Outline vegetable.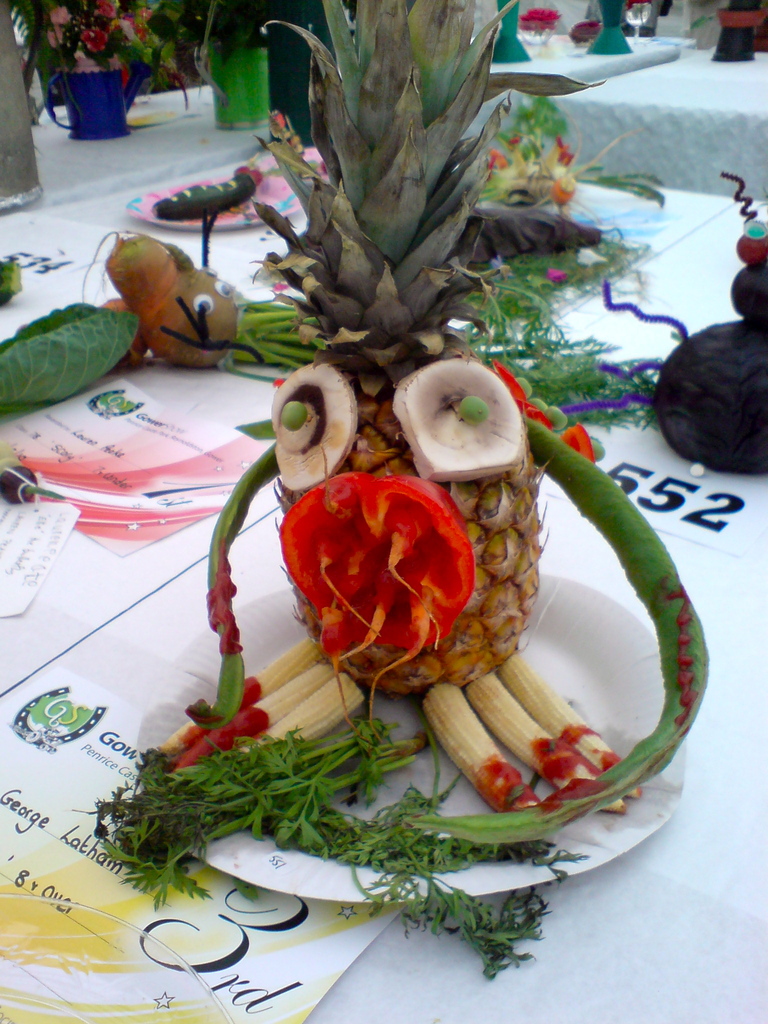
Outline: 490,641,644,796.
